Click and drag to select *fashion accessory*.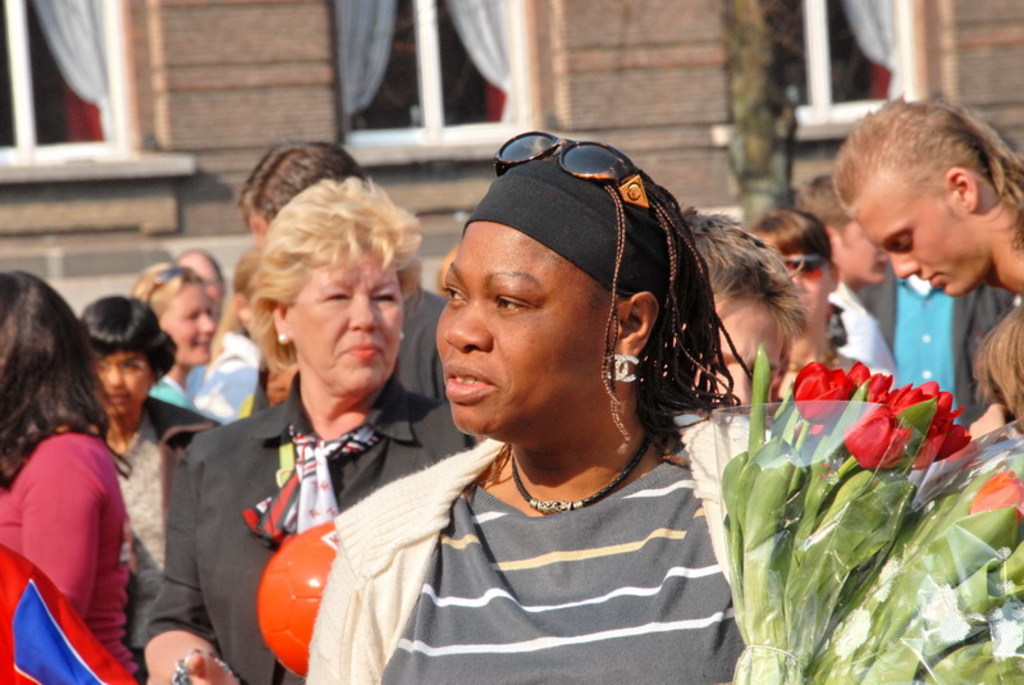
Selection: BBox(506, 425, 654, 516).
